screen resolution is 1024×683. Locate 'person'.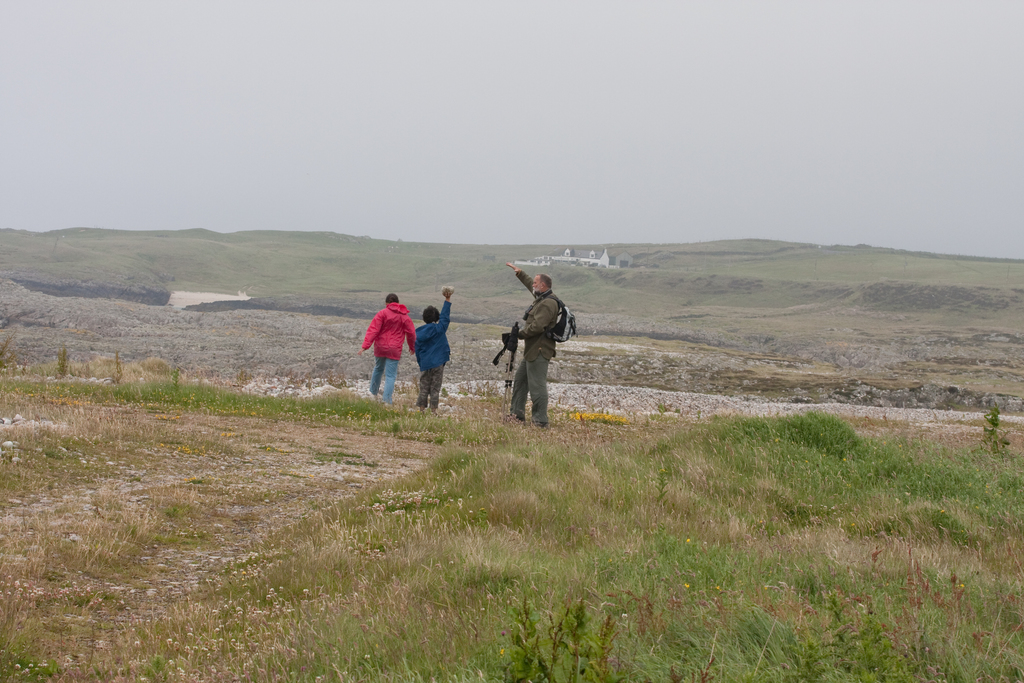
locate(357, 289, 414, 404).
